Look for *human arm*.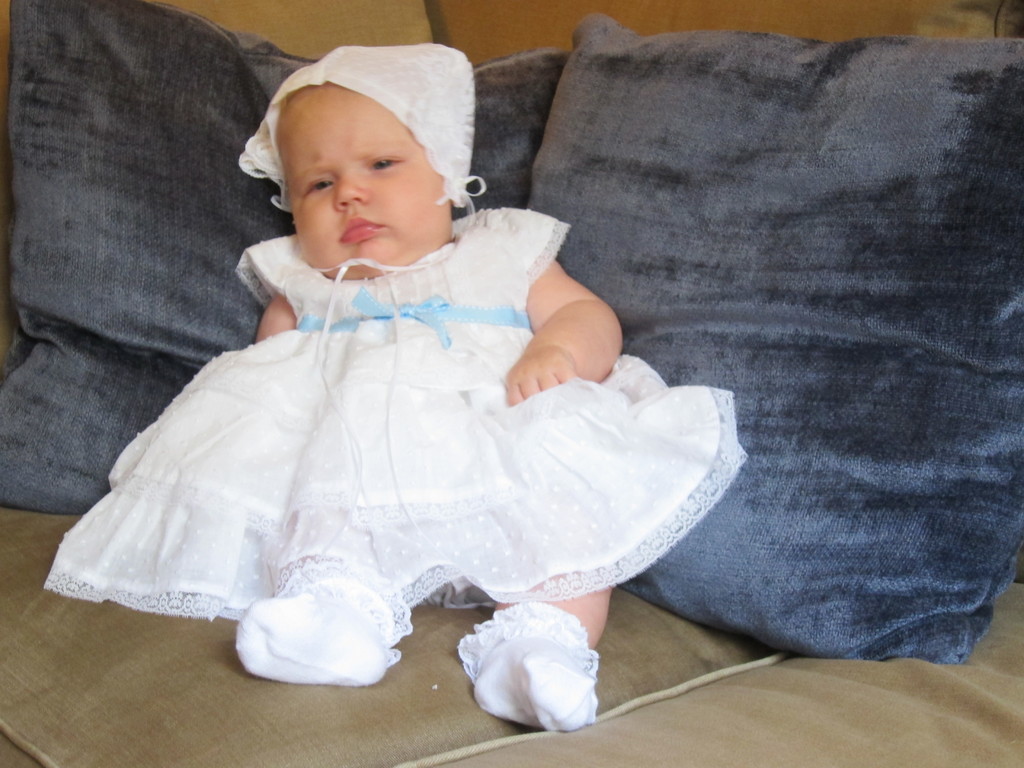
Found: [504, 214, 620, 412].
